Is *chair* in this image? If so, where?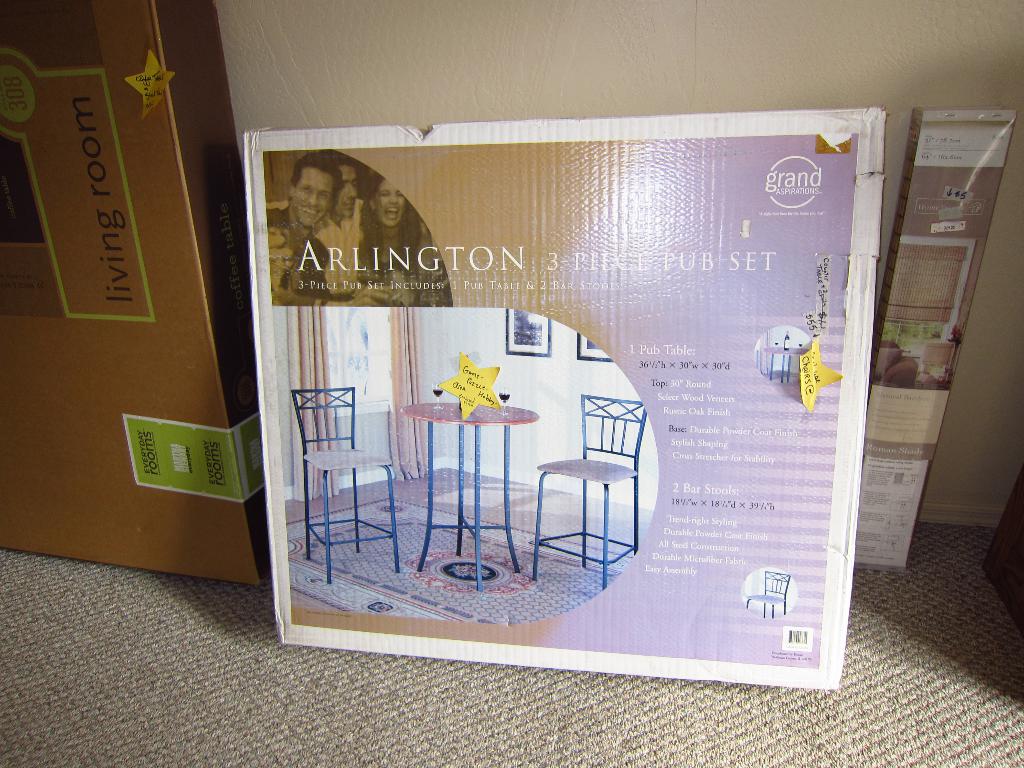
Yes, at Rect(530, 392, 652, 587).
